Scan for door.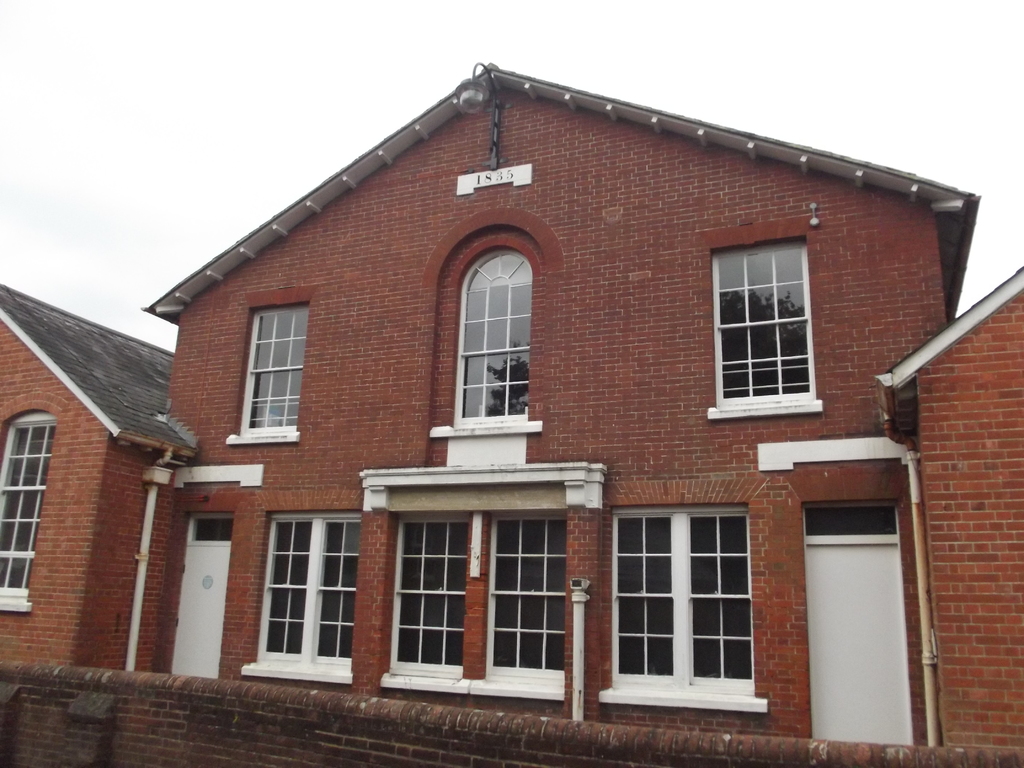
Scan result: l=171, t=545, r=232, b=677.
